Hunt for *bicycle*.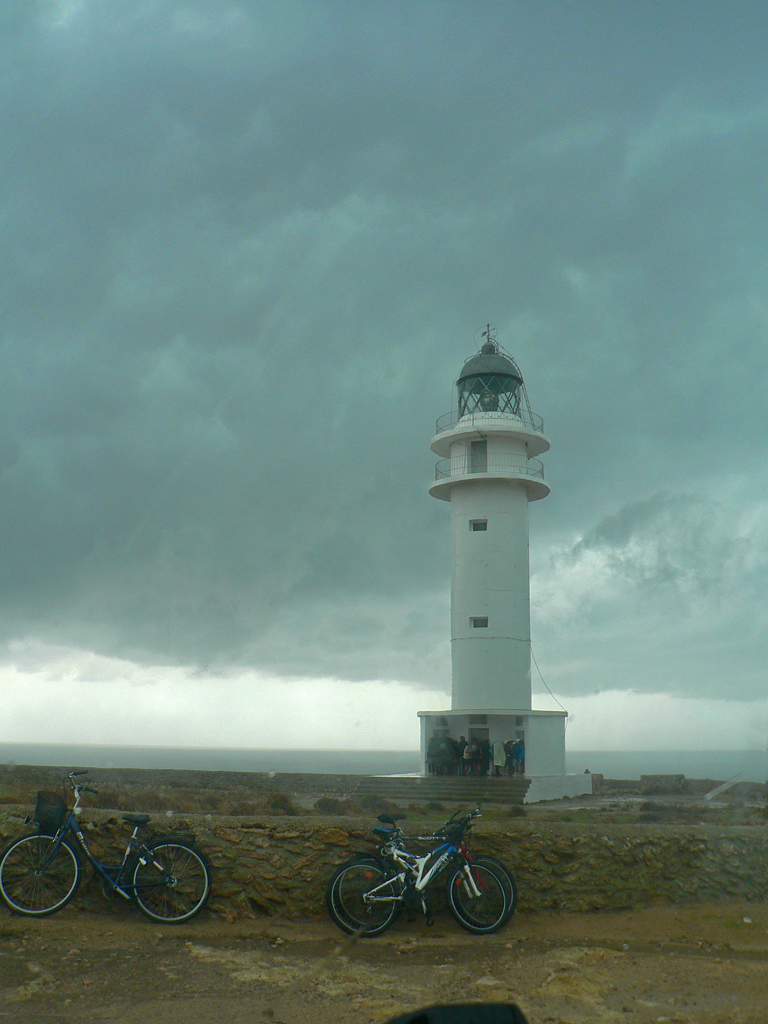
Hunted down at [x1=338, y1=806, x2=519, y2=931].
